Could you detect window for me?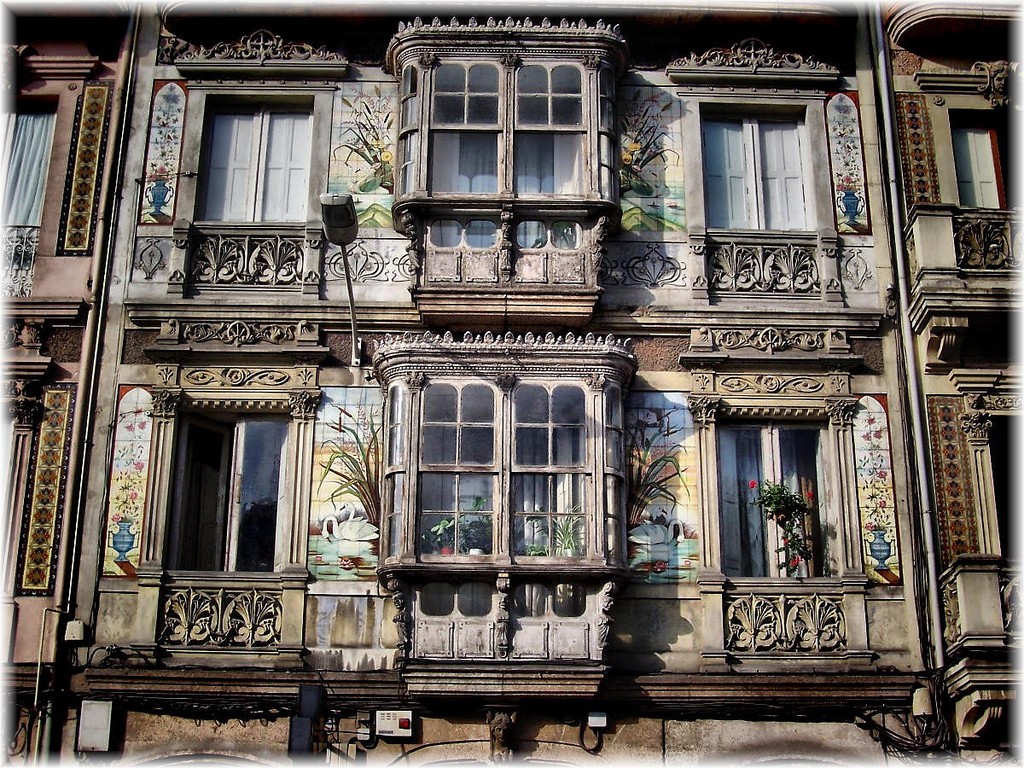
Detection result: box(692, 372, 864, 585).
